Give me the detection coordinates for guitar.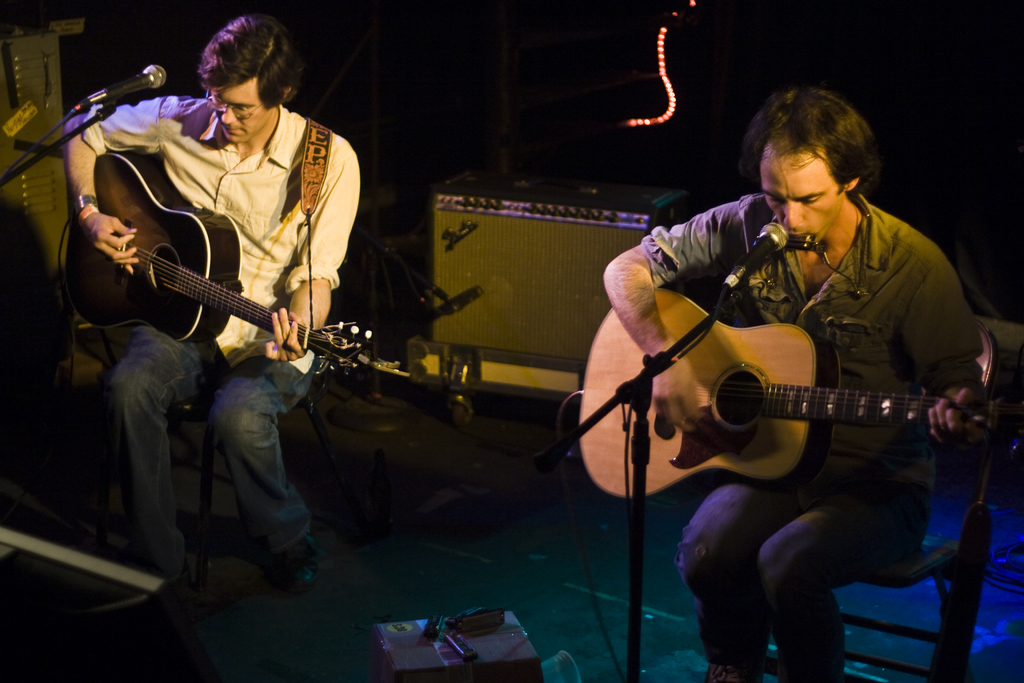
bbox=[67, 149, 373, 394].
